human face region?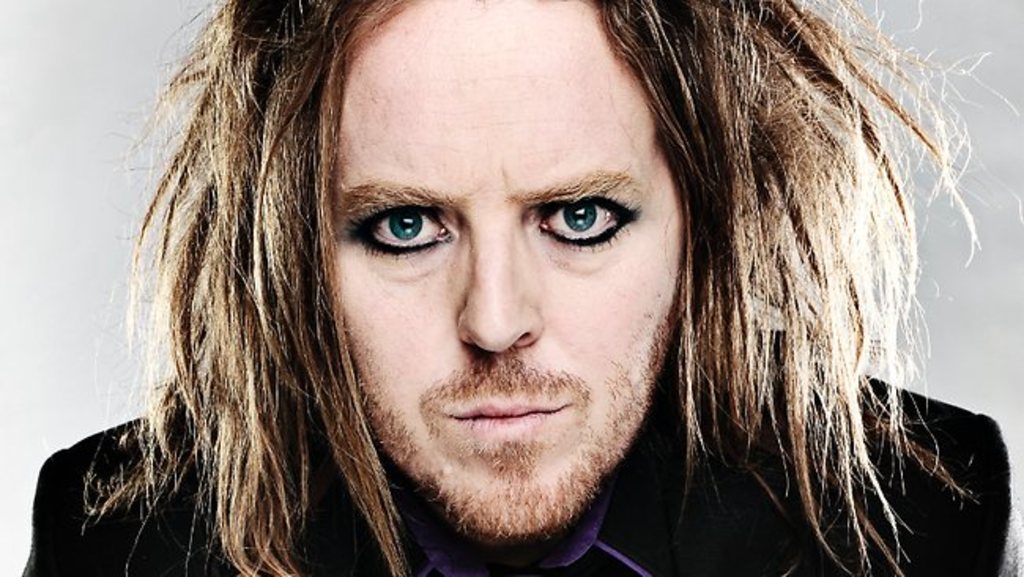
336/0/684/522
